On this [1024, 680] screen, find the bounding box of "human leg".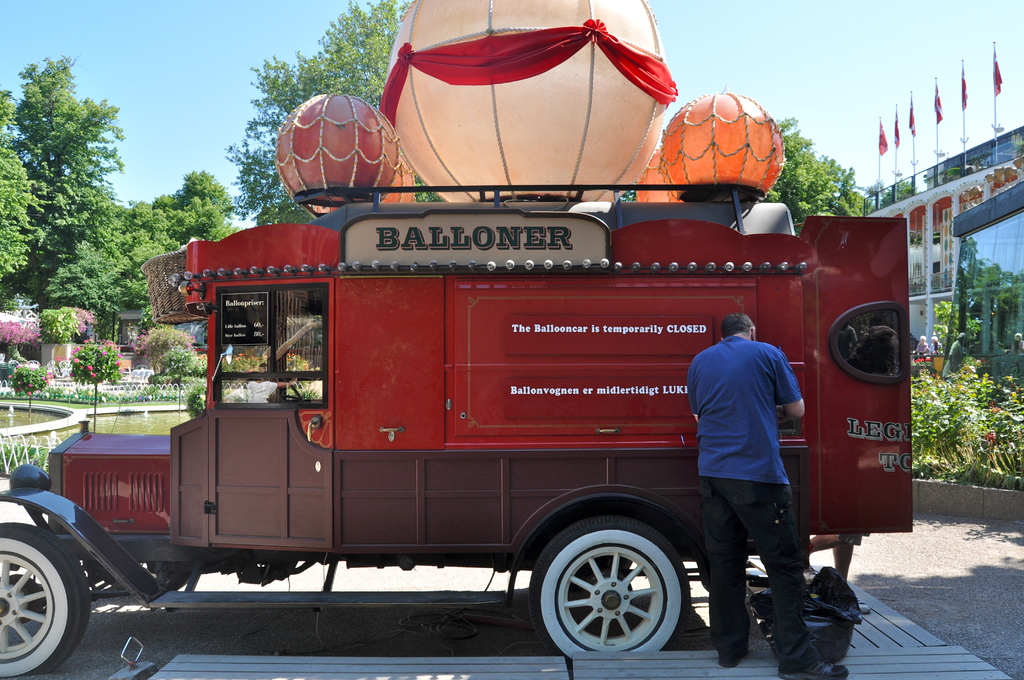
Bounding box: locate(700, 479, 746, 665).
